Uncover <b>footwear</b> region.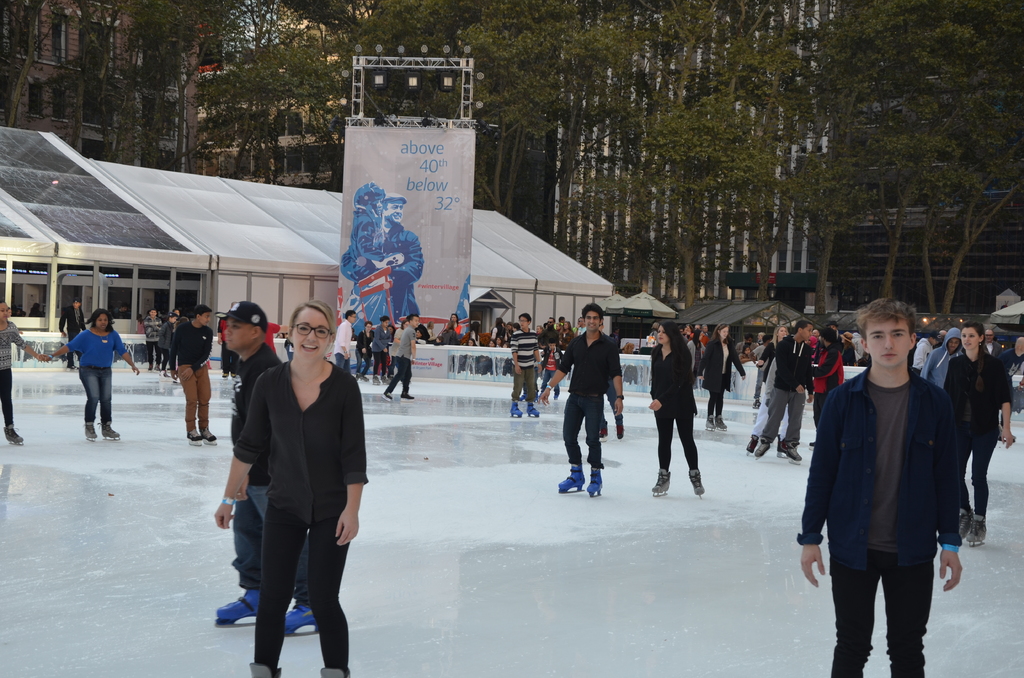
Uncovered: bbox(371, 376, 377, 384).
